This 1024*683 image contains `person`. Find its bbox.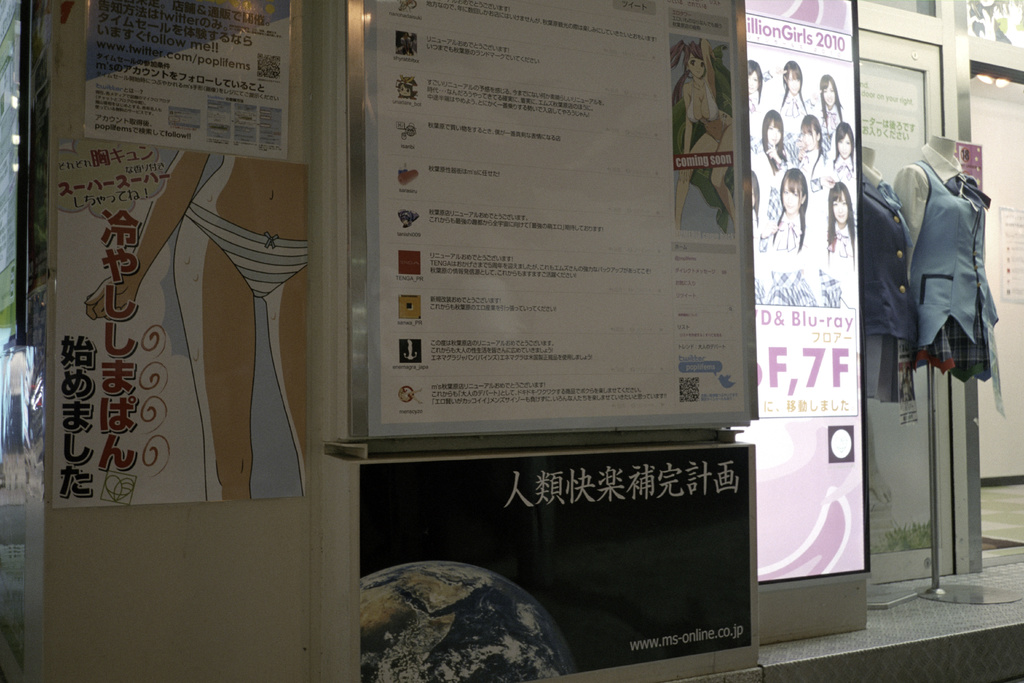
pyautogui.locateOnScreen(780, 60, 816, 115).
